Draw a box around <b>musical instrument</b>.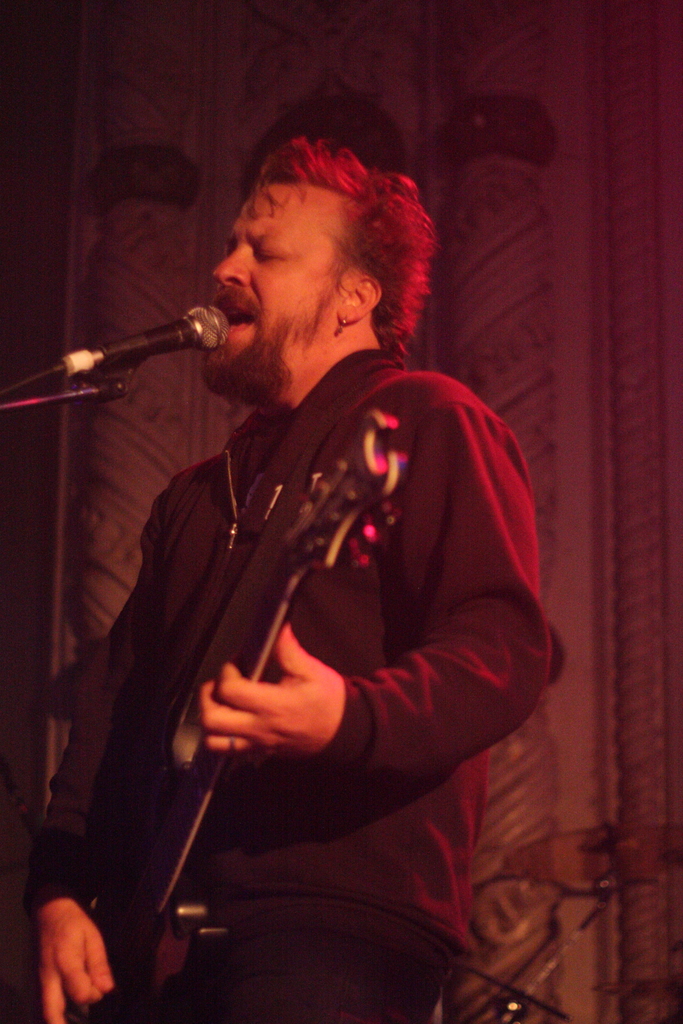
78/396/414/1023.
